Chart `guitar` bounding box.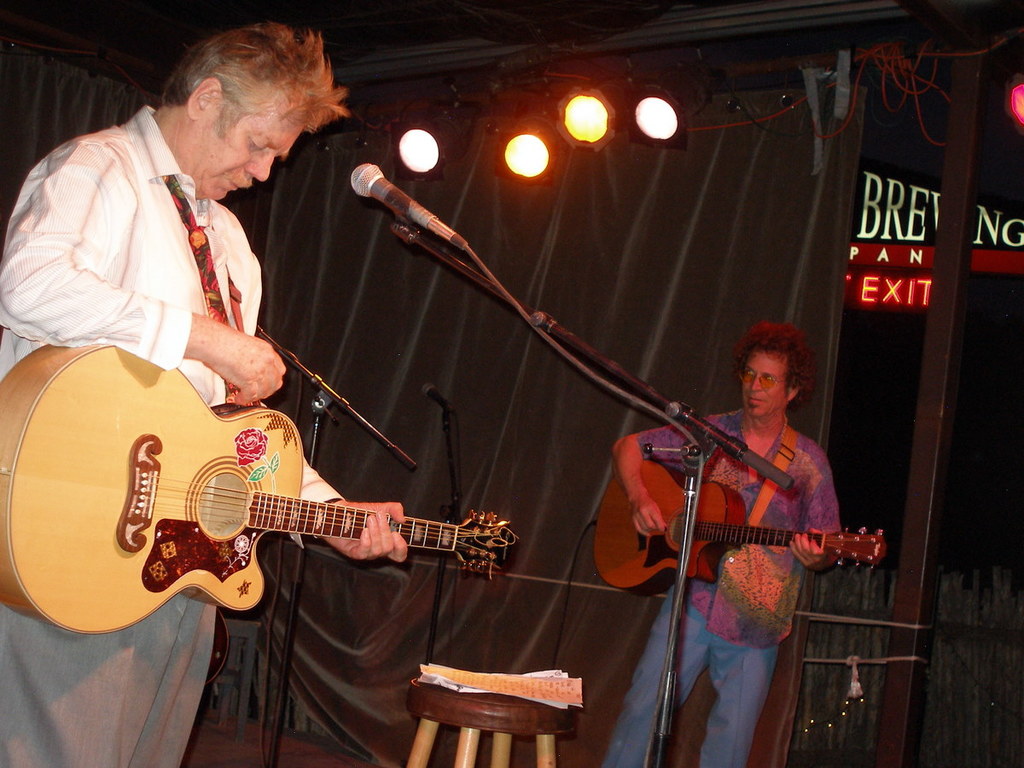
Charted: (596, 450, 886, 596).
